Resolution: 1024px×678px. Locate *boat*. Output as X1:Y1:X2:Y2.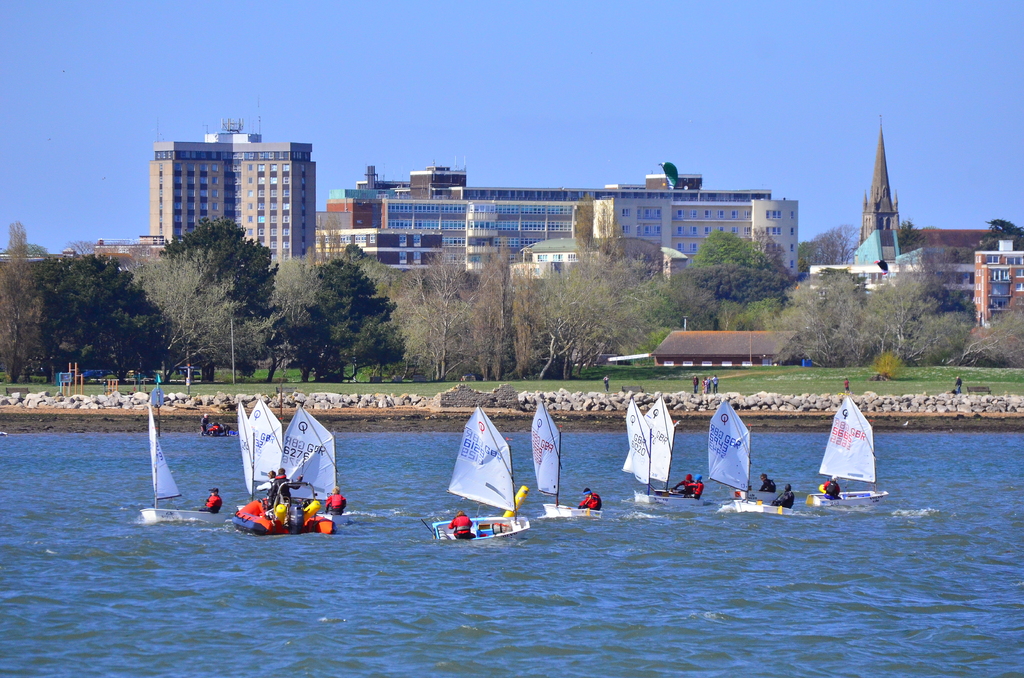
620:392:706:504.
